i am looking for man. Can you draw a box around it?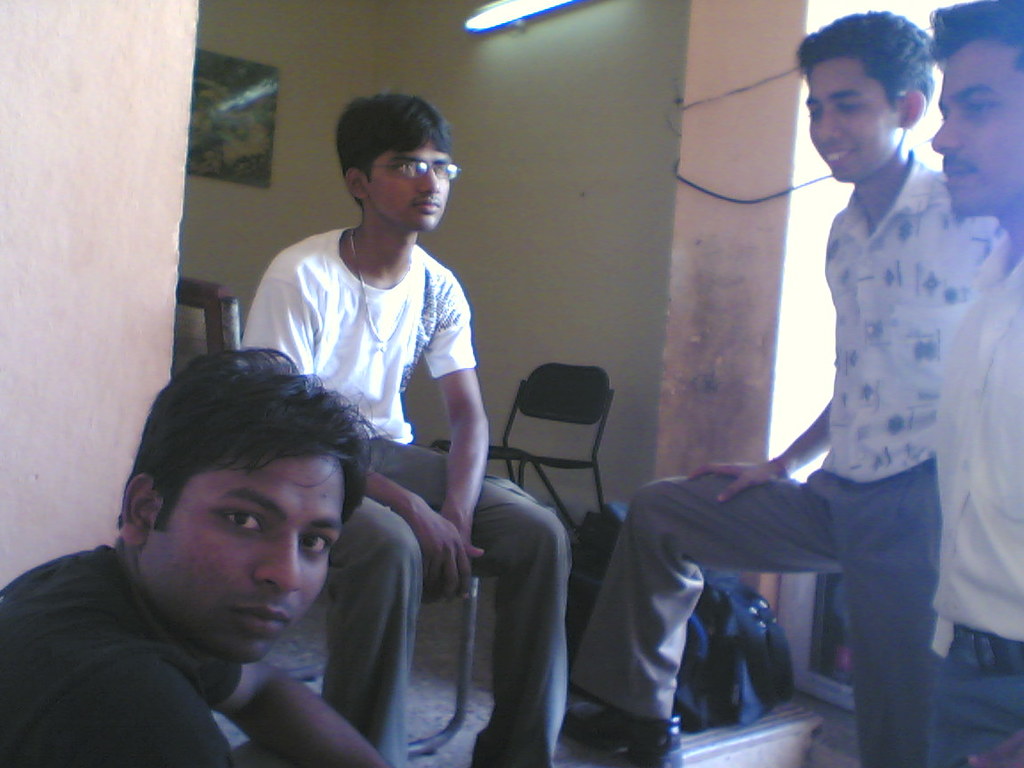
Sure, the bounding box is 23/363/478/756.
